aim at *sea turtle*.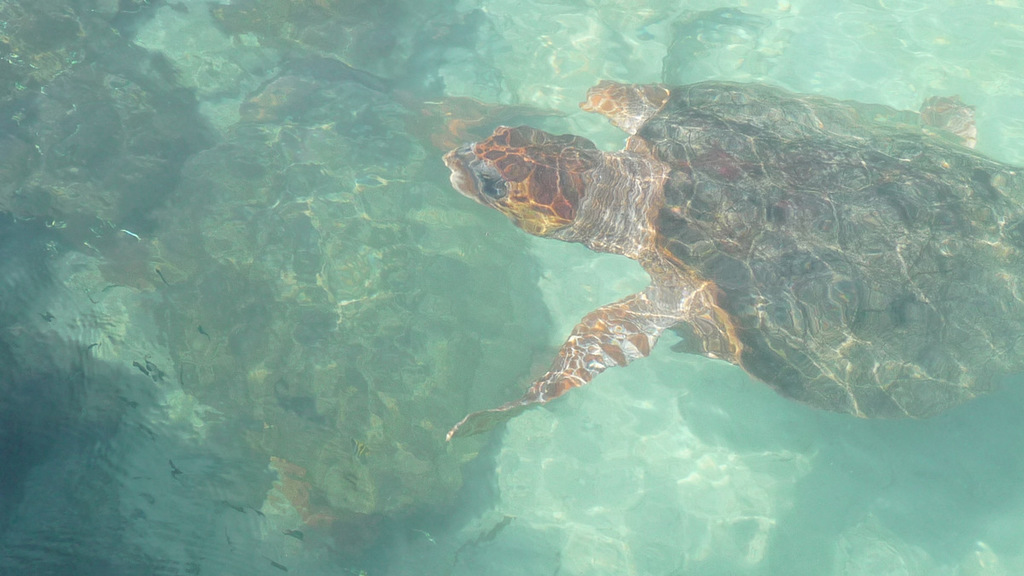
Aimed at (445, 73, 1023, 446).
